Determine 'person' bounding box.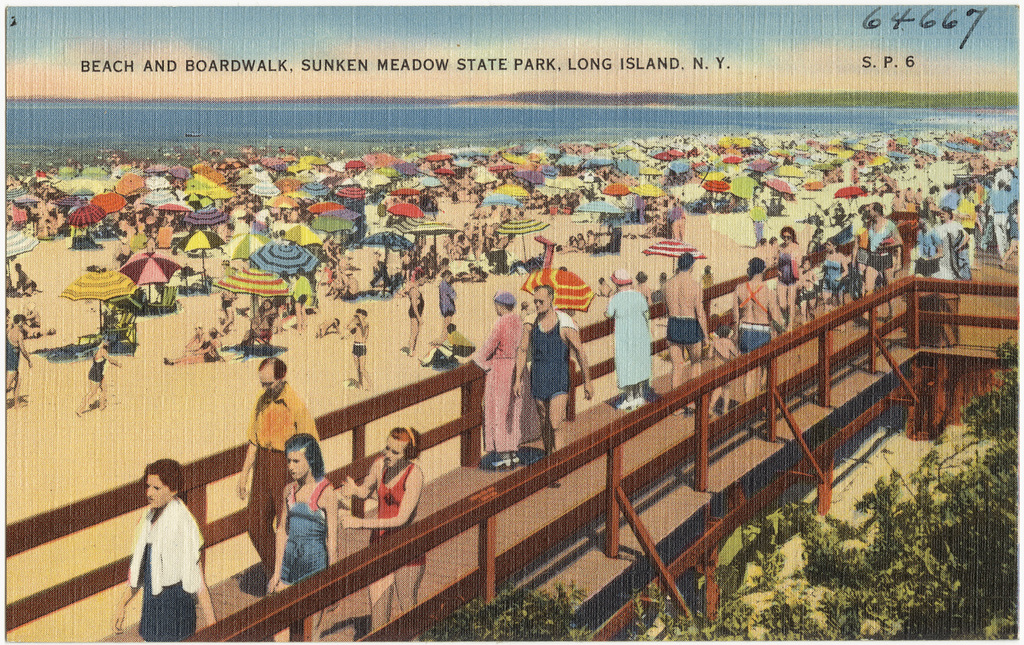
Determined: (left=456, top=285, right=527, bottom=472).
